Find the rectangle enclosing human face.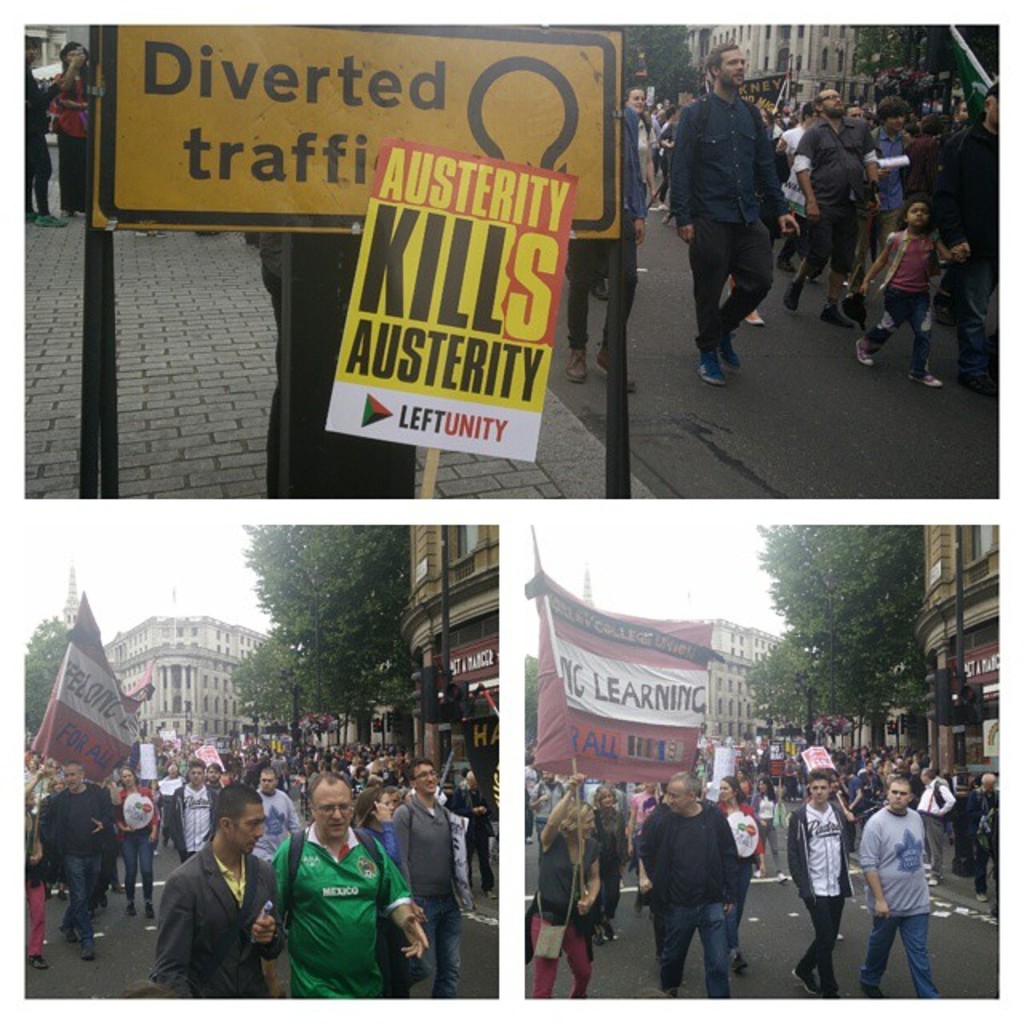
(left=891, top=781, right=909, bottom=811).
